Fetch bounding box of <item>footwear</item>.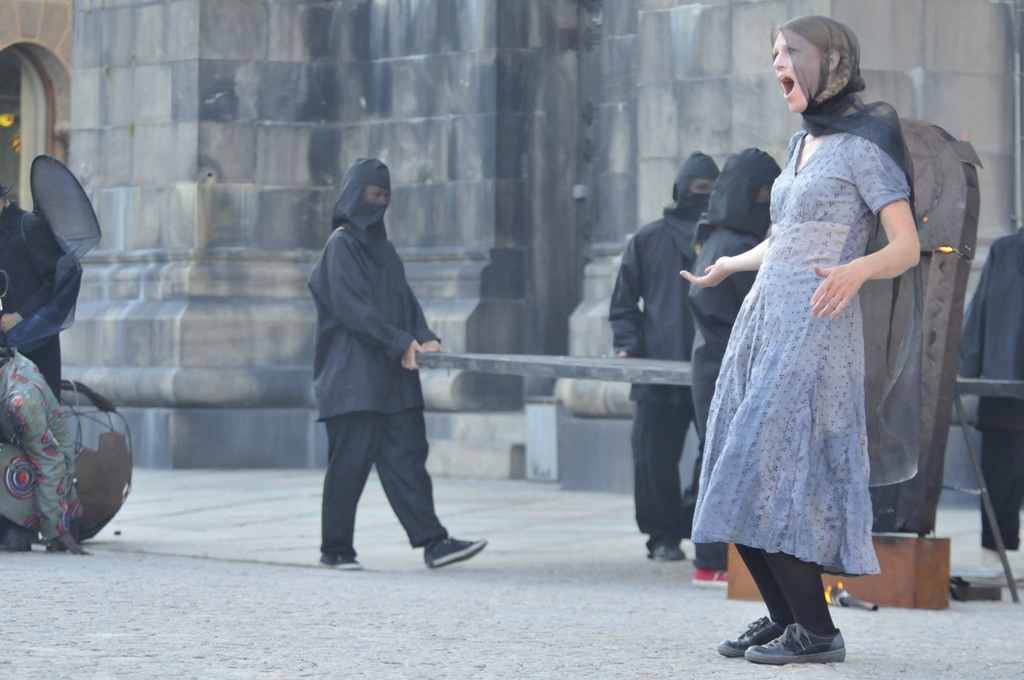
Bbox: bbox=(755, 591, 845, 657).
